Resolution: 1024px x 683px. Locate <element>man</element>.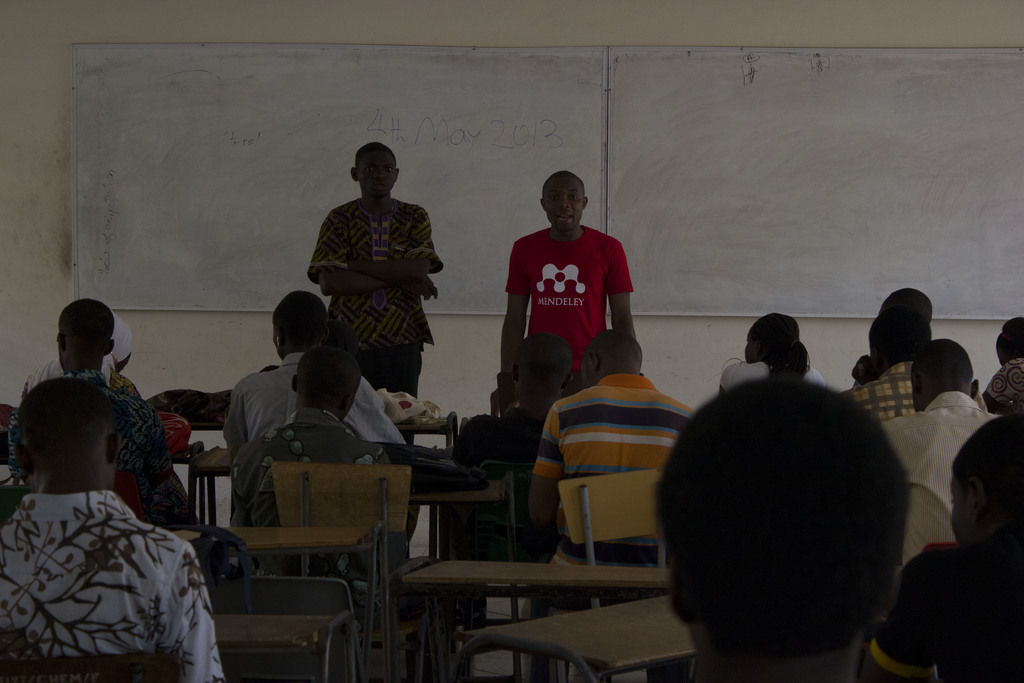
495 176 652 431.
